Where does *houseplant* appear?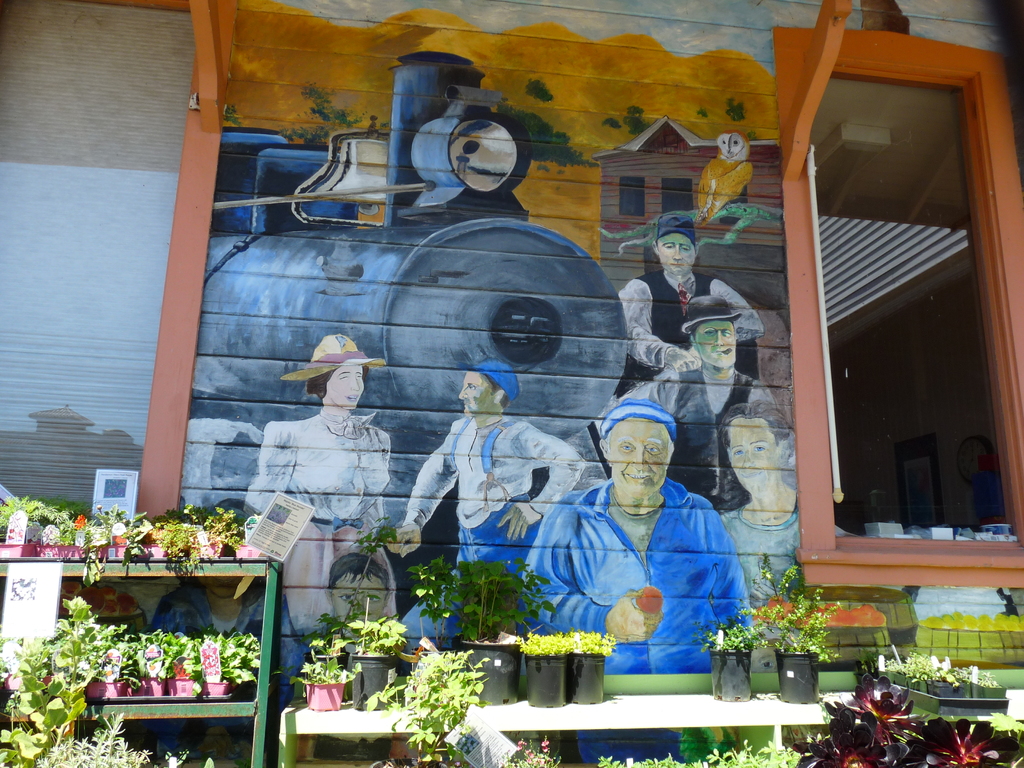
Appears at <region>750, 564, 835, 716</region>.
